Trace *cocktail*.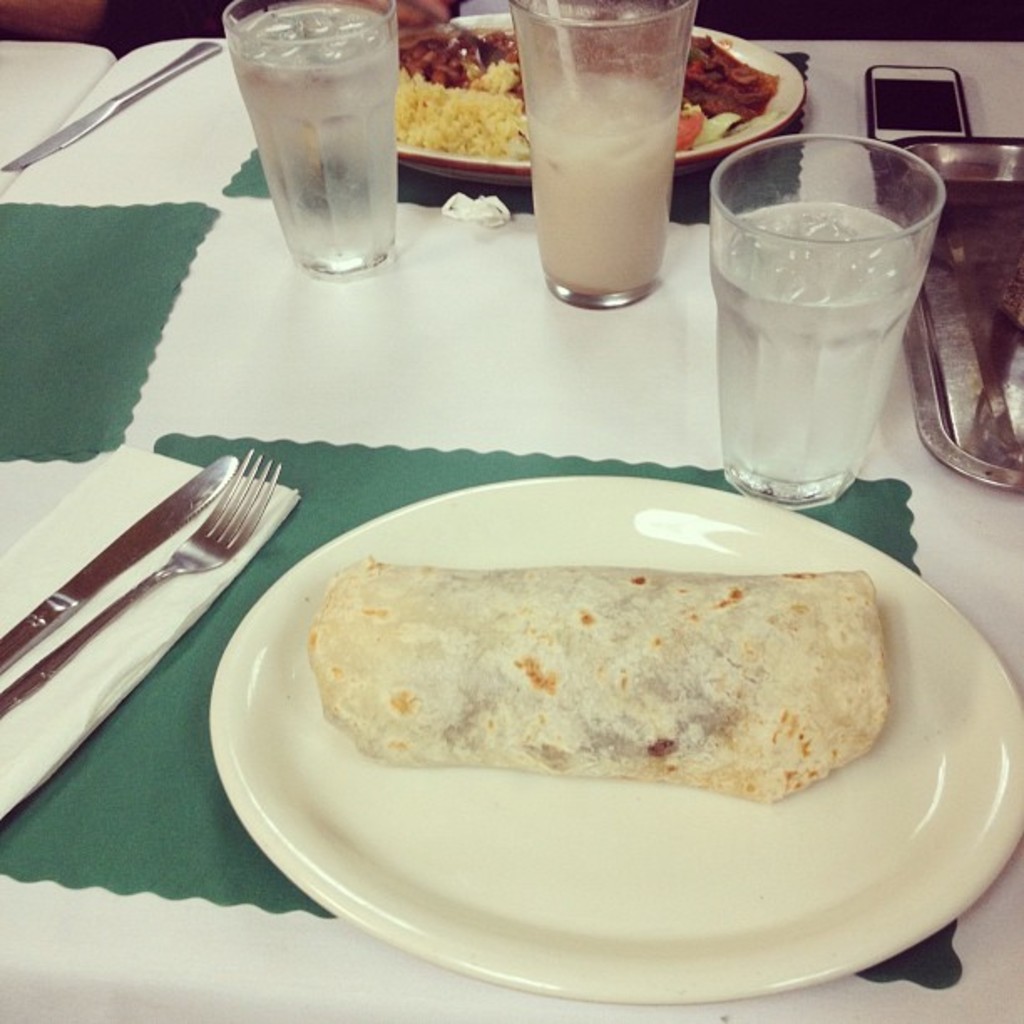
Traced to [left=509, top=0, right=708, bottom=325].
